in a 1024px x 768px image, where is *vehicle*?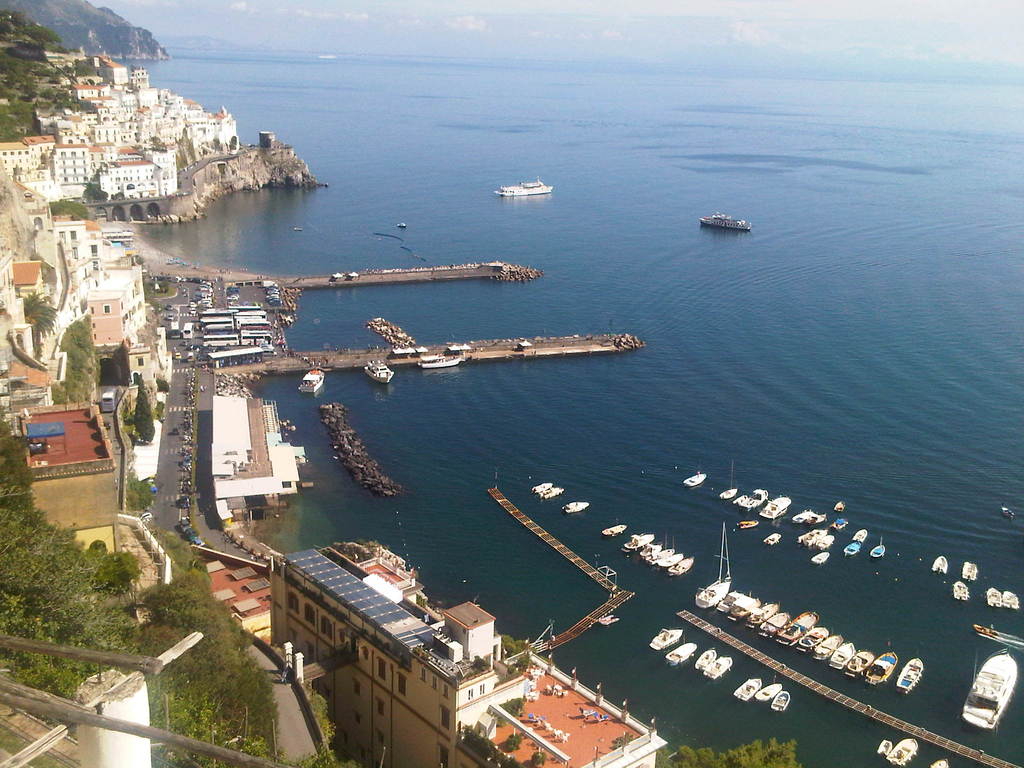
x1=853 y1=528 x2=870 y2=543.
